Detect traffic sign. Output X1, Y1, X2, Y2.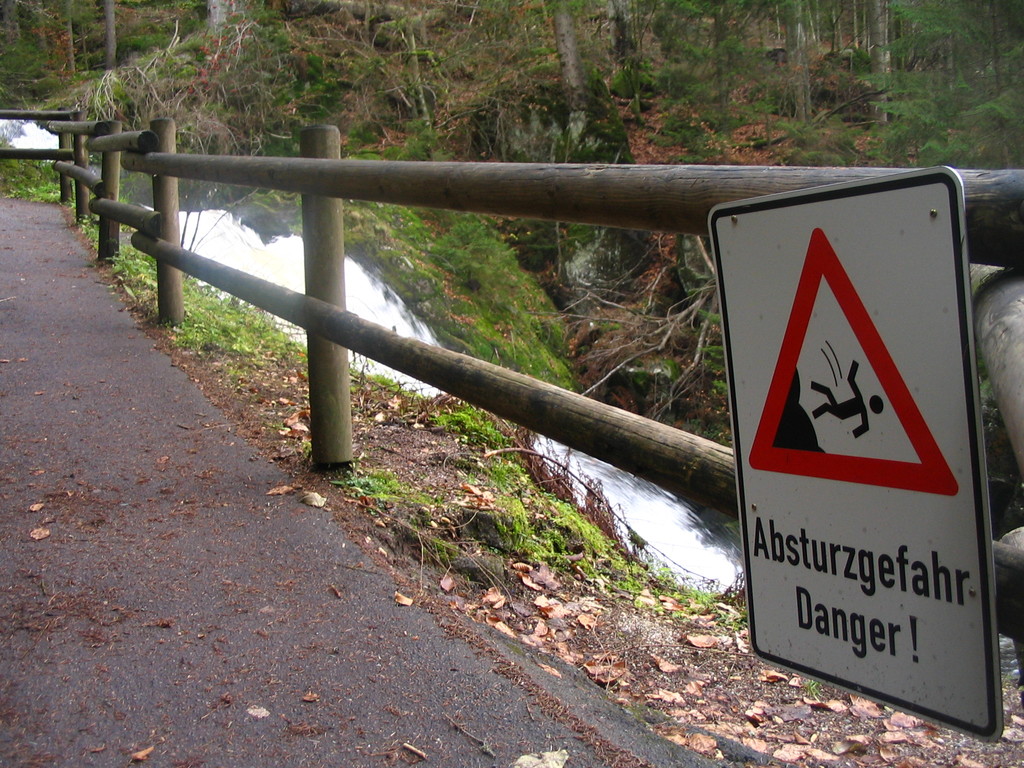
704, 167, 989, 744.
